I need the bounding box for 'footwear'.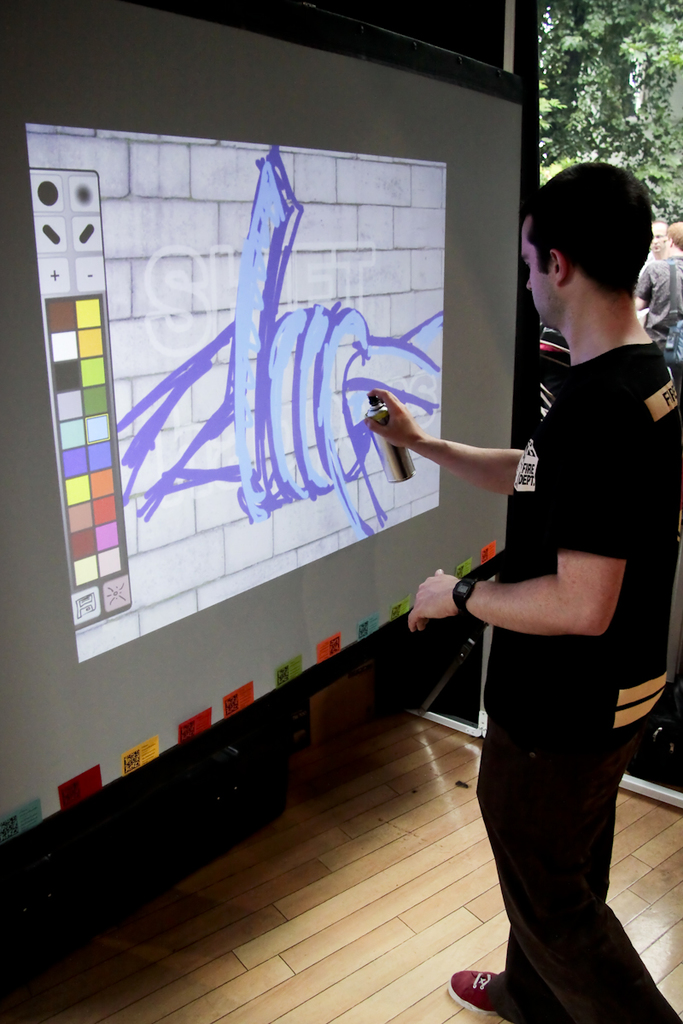
Here it is: l=447, t=970, r=499, b=1015.
